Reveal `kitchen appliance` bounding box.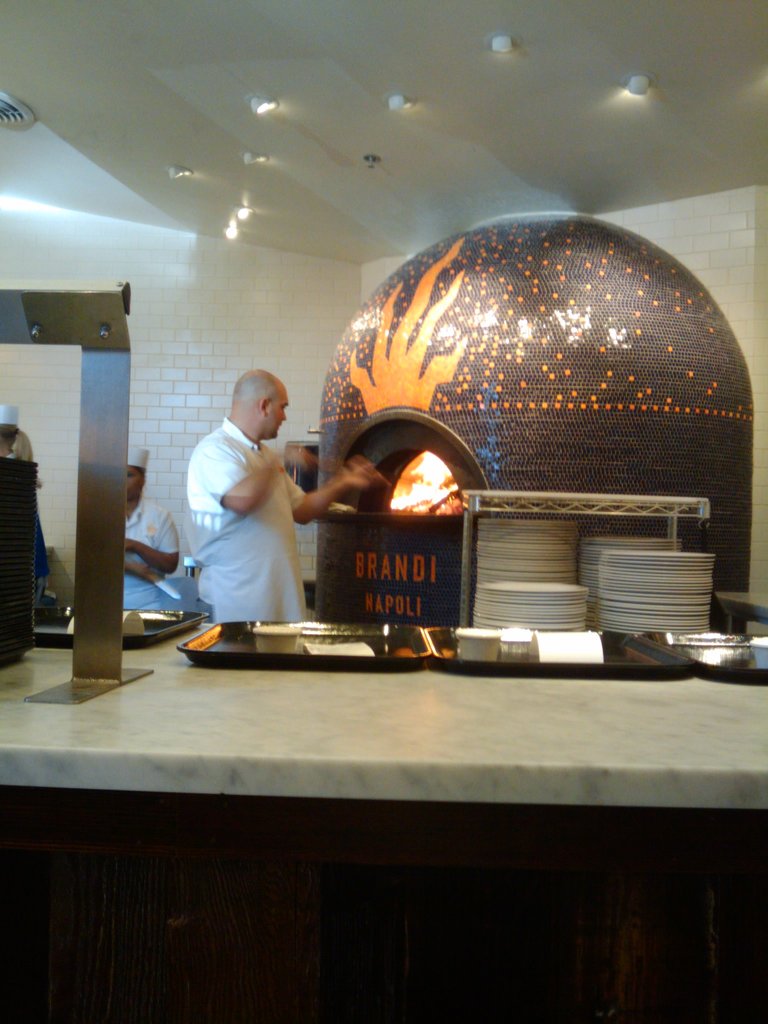
Revealed: 650:627:765:685.
